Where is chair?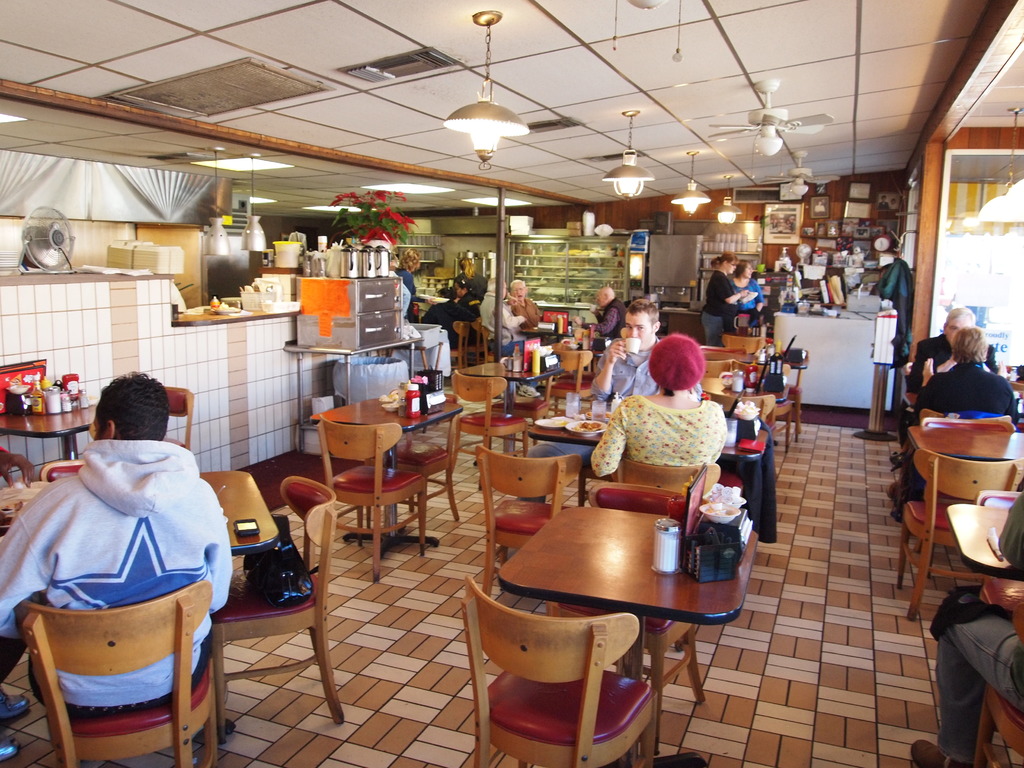
(left=613, top=455, right=715, bottom=653).
